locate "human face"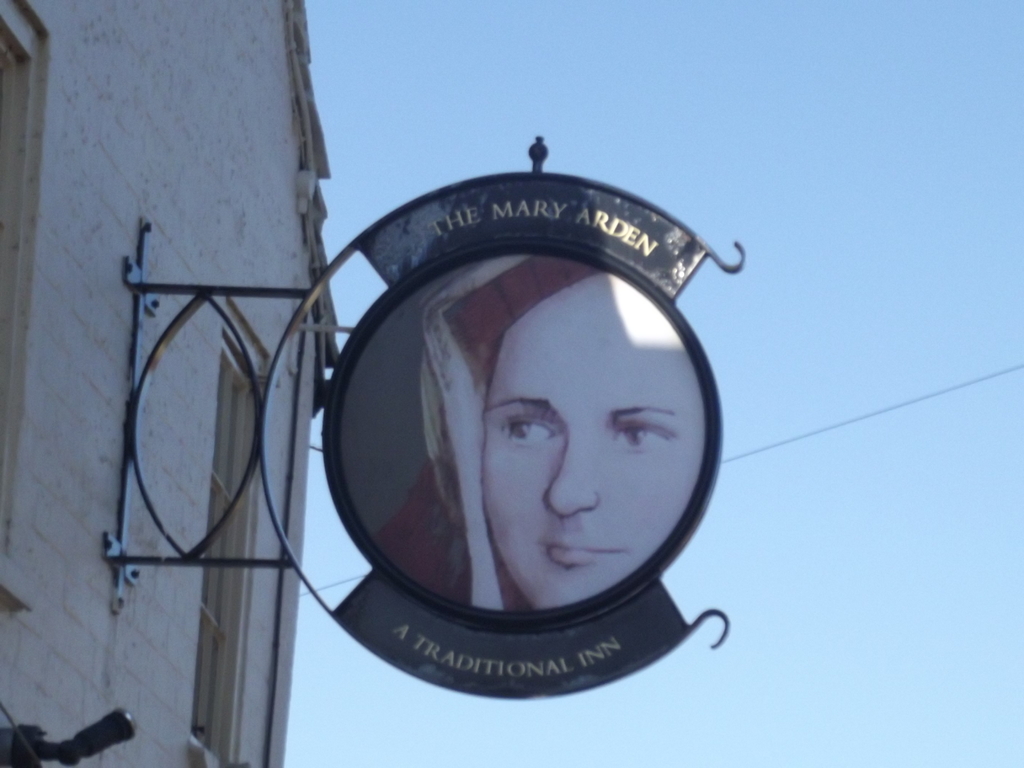
x1=483 y1=267 x2=701 y2=609
